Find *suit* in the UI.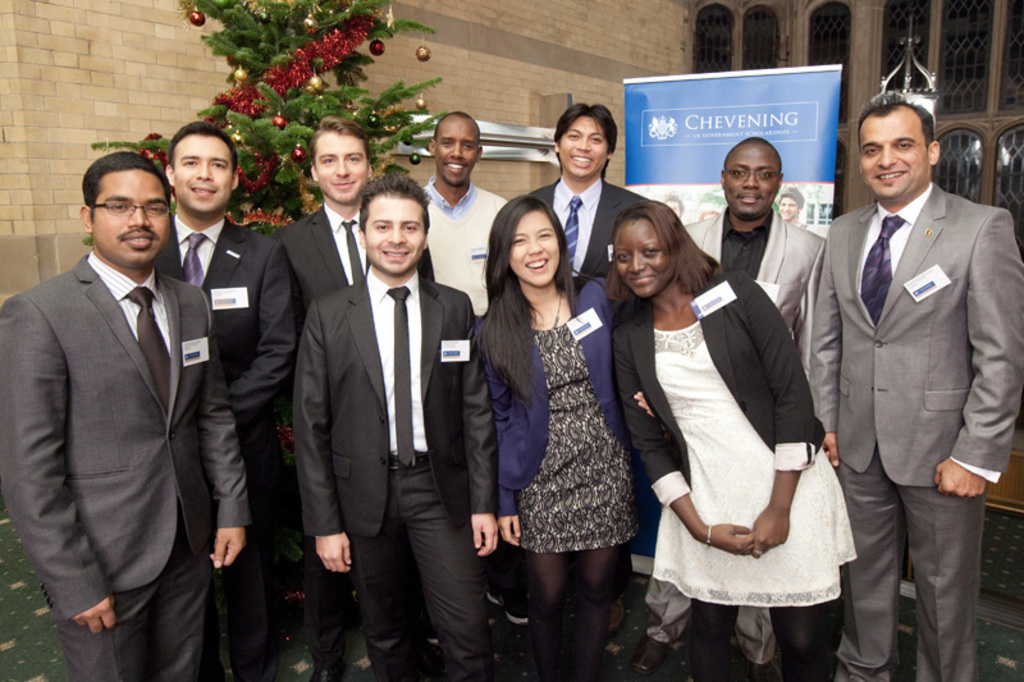
UI element at (x1=616, y1=266, x2=822, y2=496).
